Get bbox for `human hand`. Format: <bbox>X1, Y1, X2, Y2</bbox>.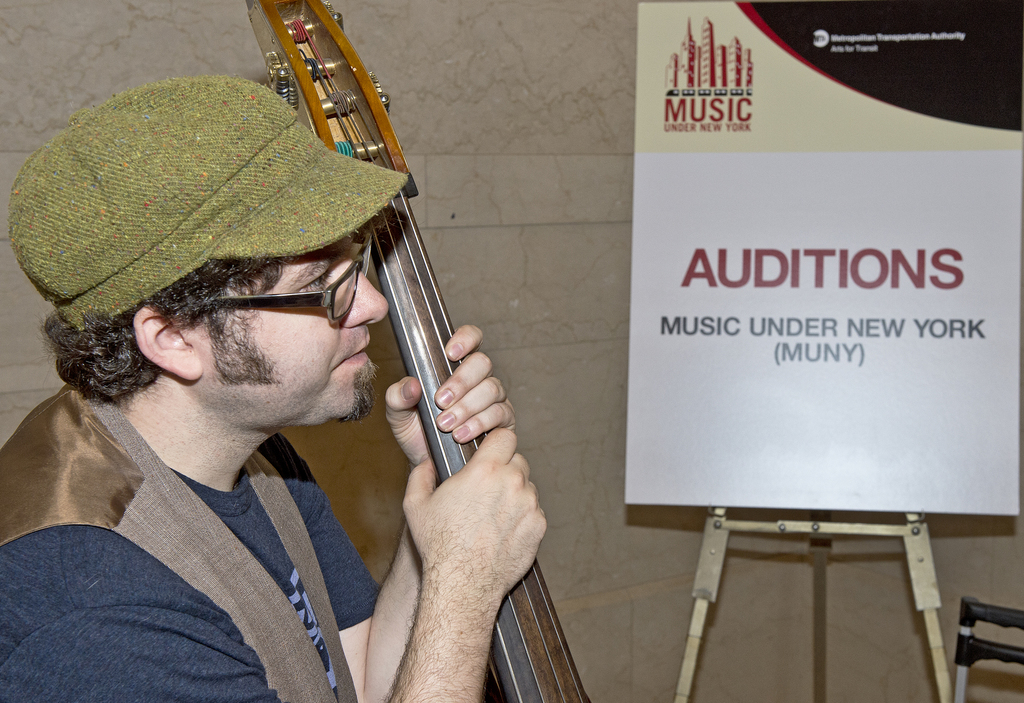
<bbox>399, 425, 550, 596</bbox>.
